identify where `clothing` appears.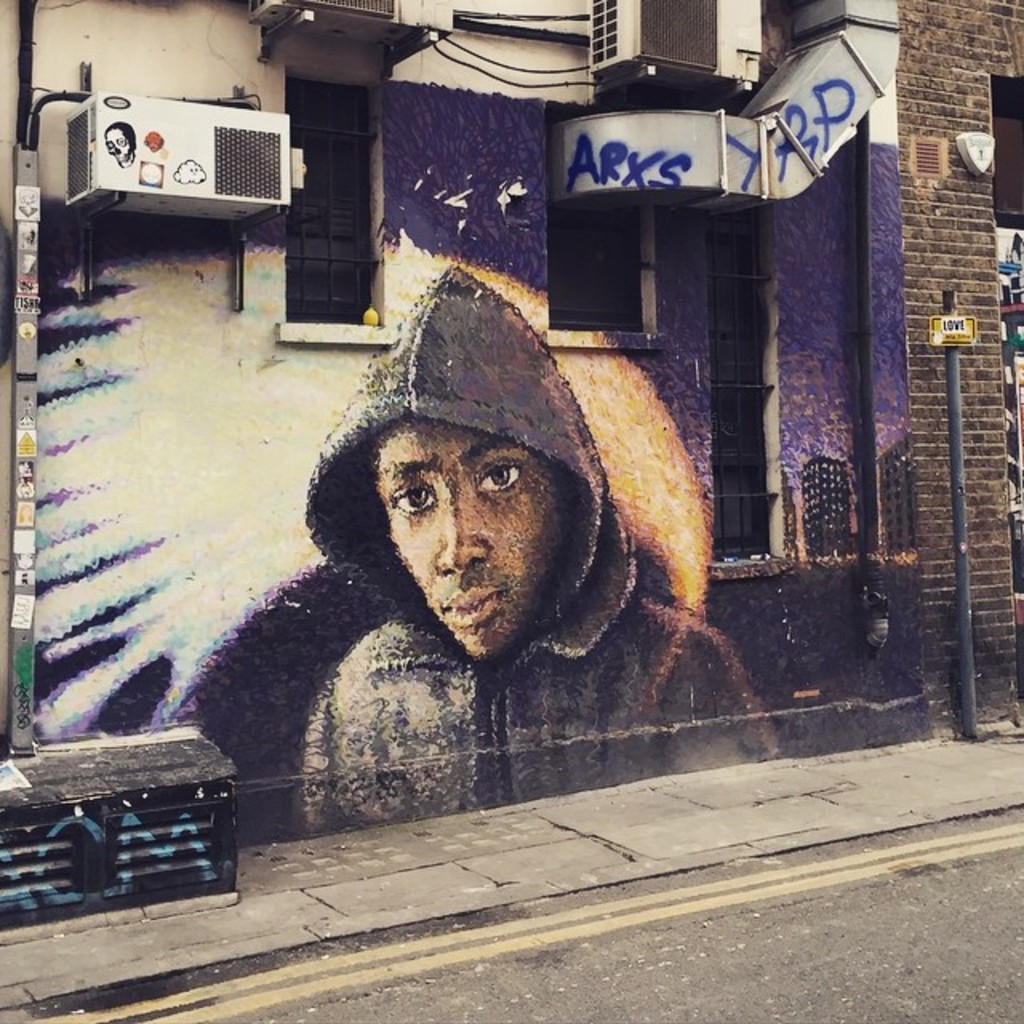
Appears at (left=267, top=310, right=707, bottom=798).
